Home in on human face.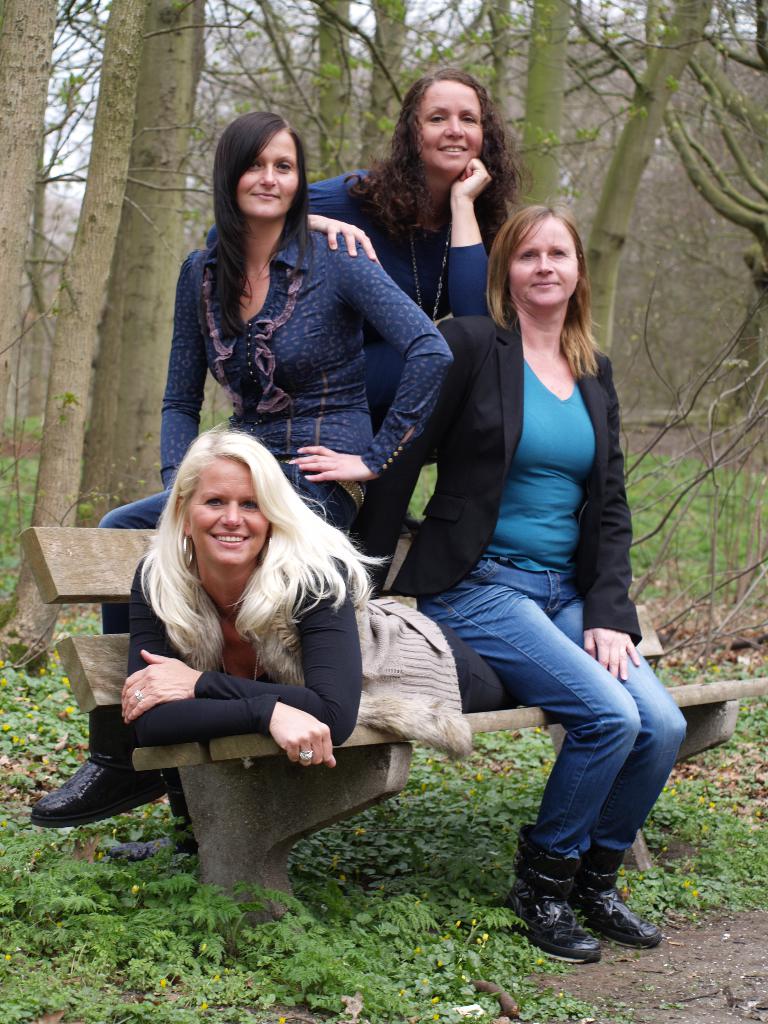
Homed in at {"x1": 230, "y1": 129, "x2": 295, "y2": 220}.
